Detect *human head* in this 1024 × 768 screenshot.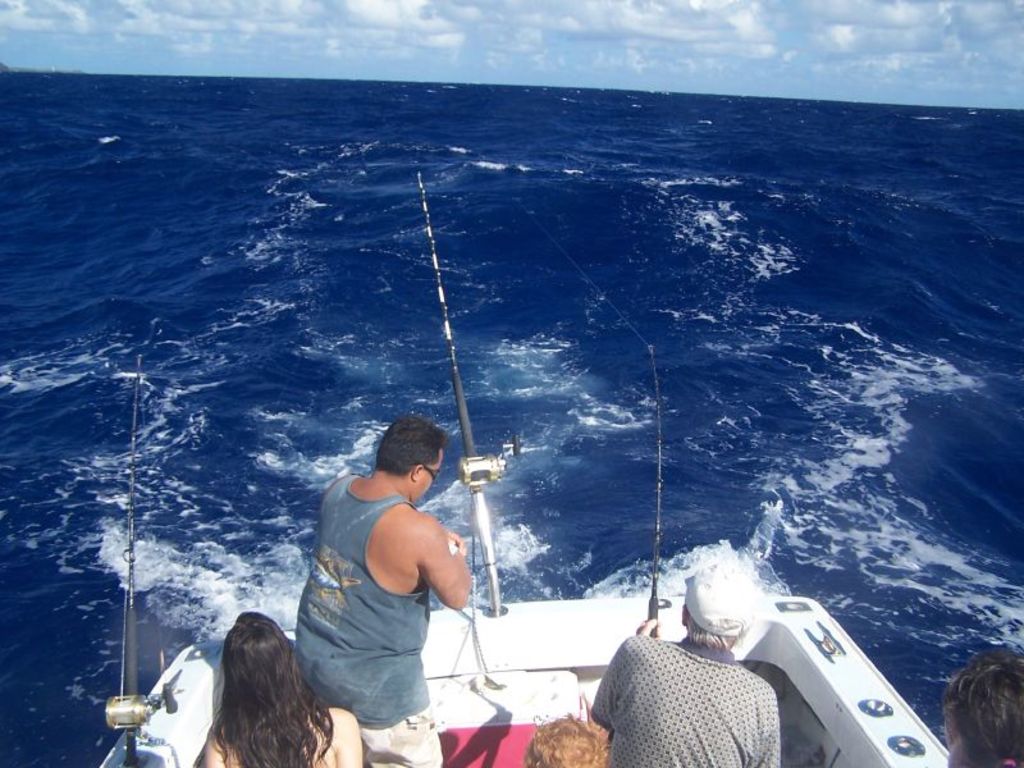
Detection: select_region(685, 564, 753, 648).
